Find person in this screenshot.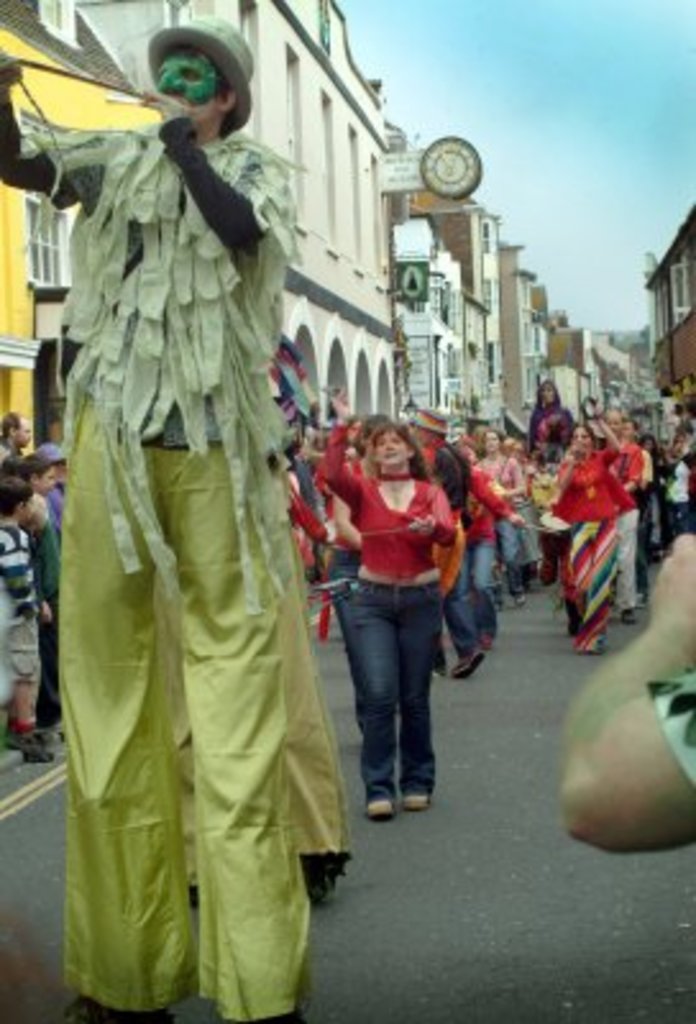
The bounding box for person is Rect(478, 430, 522, 614).
